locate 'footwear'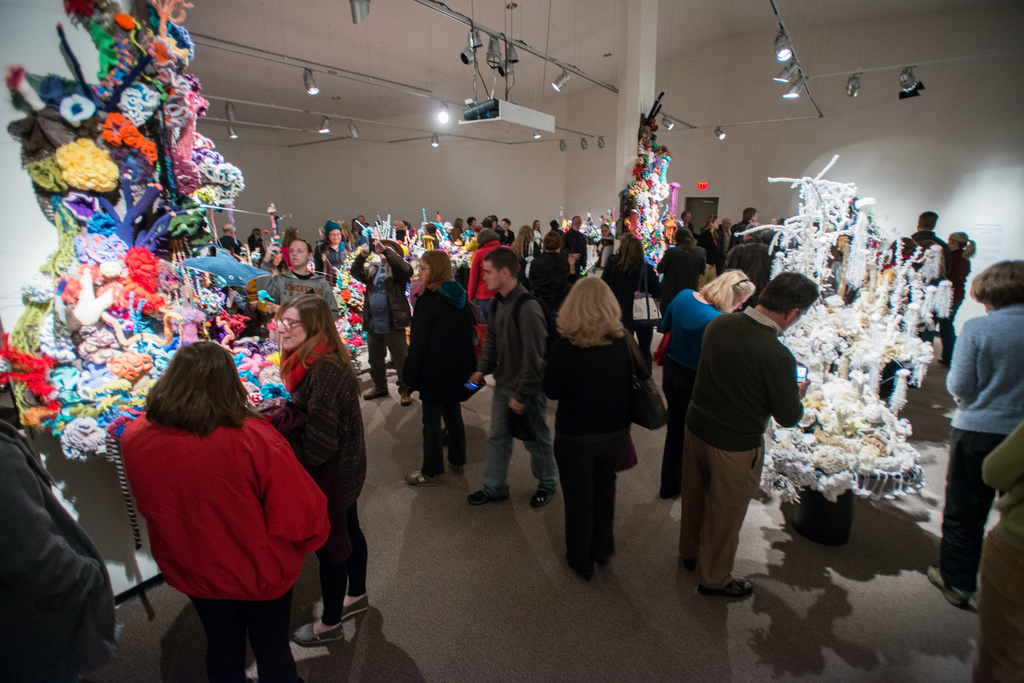
bbox(531, 486, 556, 507)
